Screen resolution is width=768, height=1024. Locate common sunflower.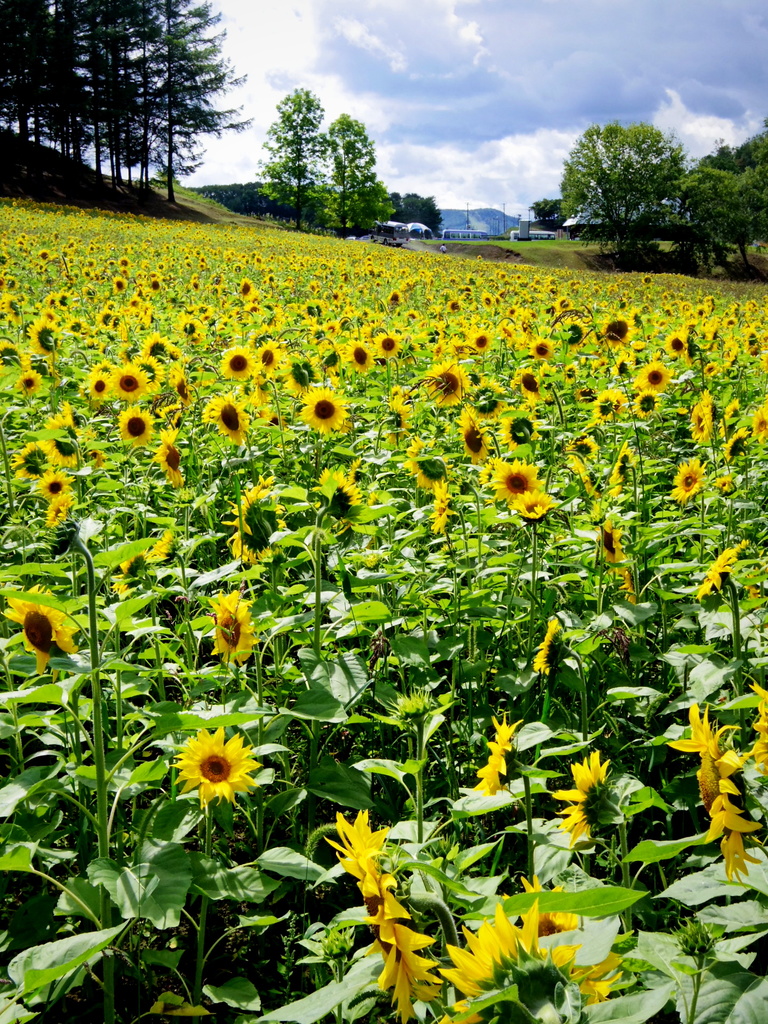
locate(156, 442, 191, 491).
